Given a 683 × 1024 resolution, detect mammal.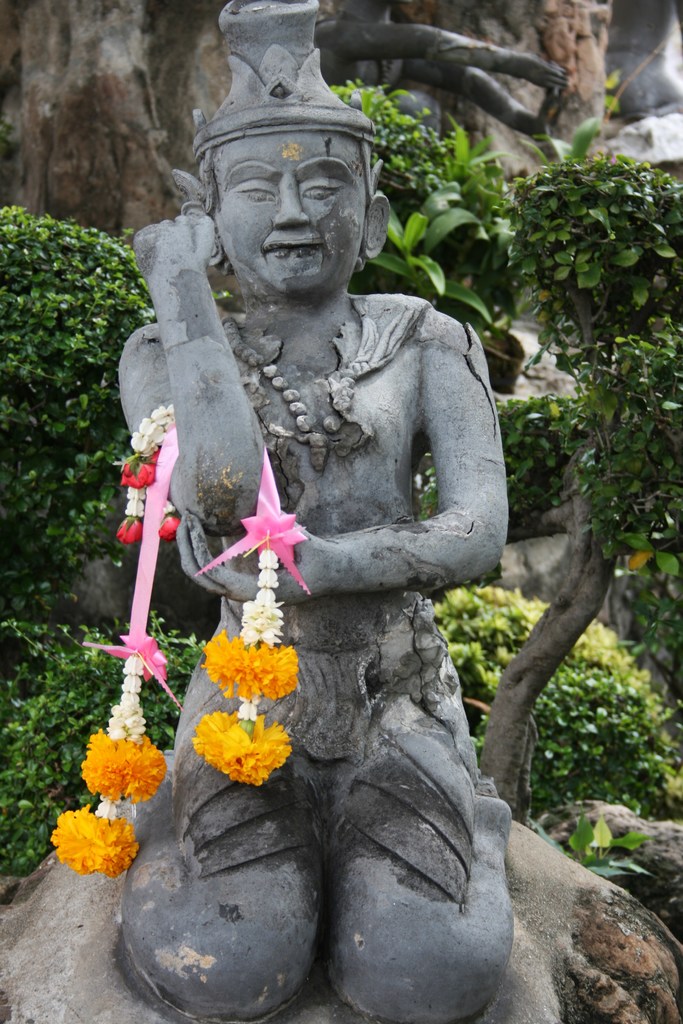
rect(0, 0, 646, 1021).
